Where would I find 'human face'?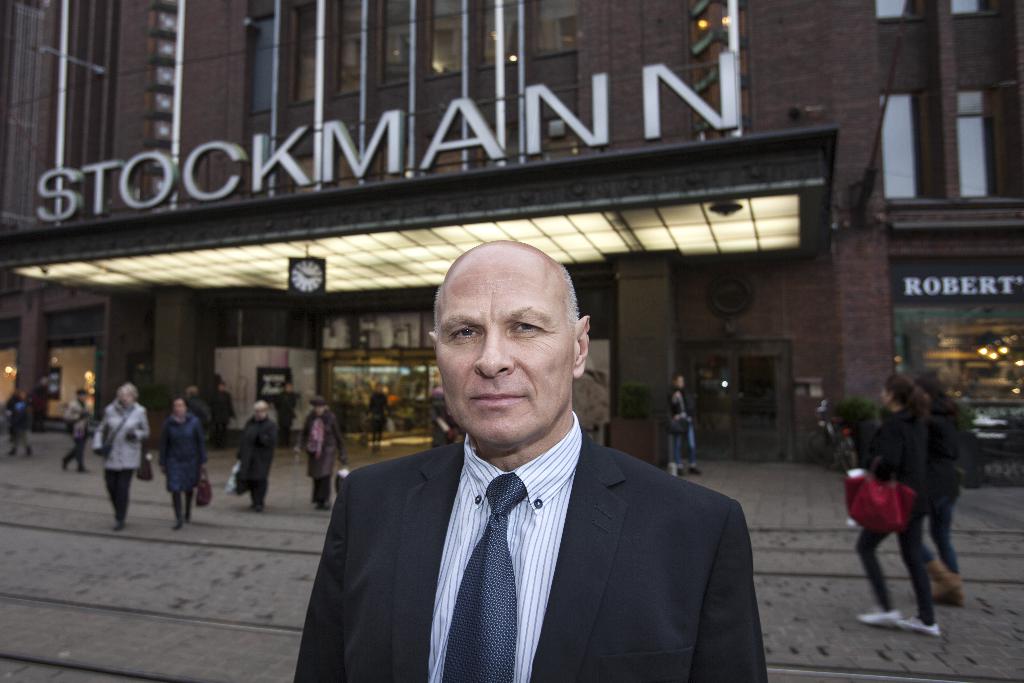
At pyautogui.locateOnScreen(173, 398, 187, 413).
